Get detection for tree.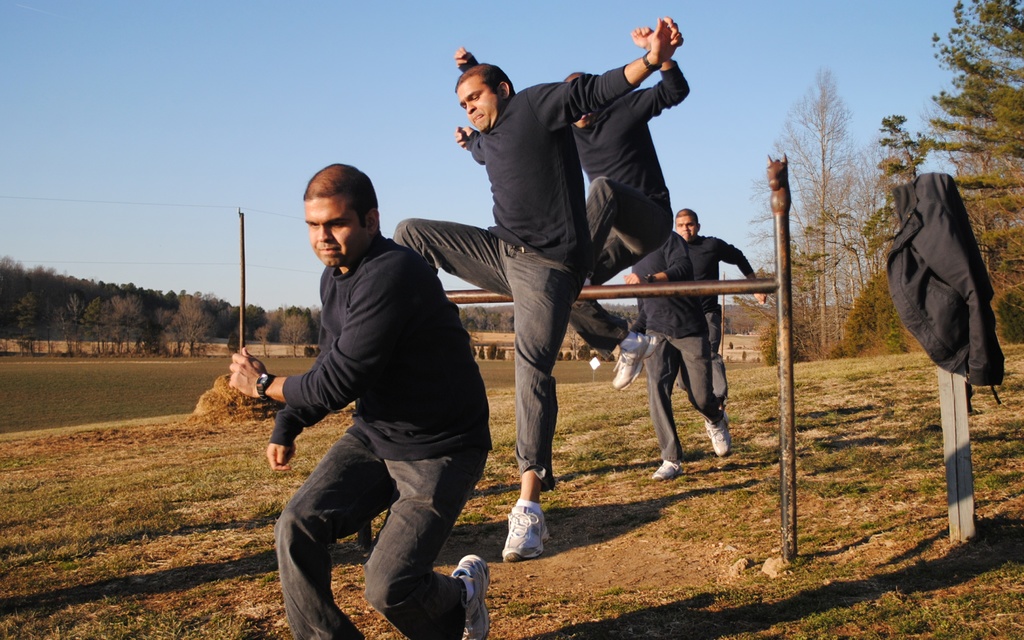
Detection: 279/311/305/355.
